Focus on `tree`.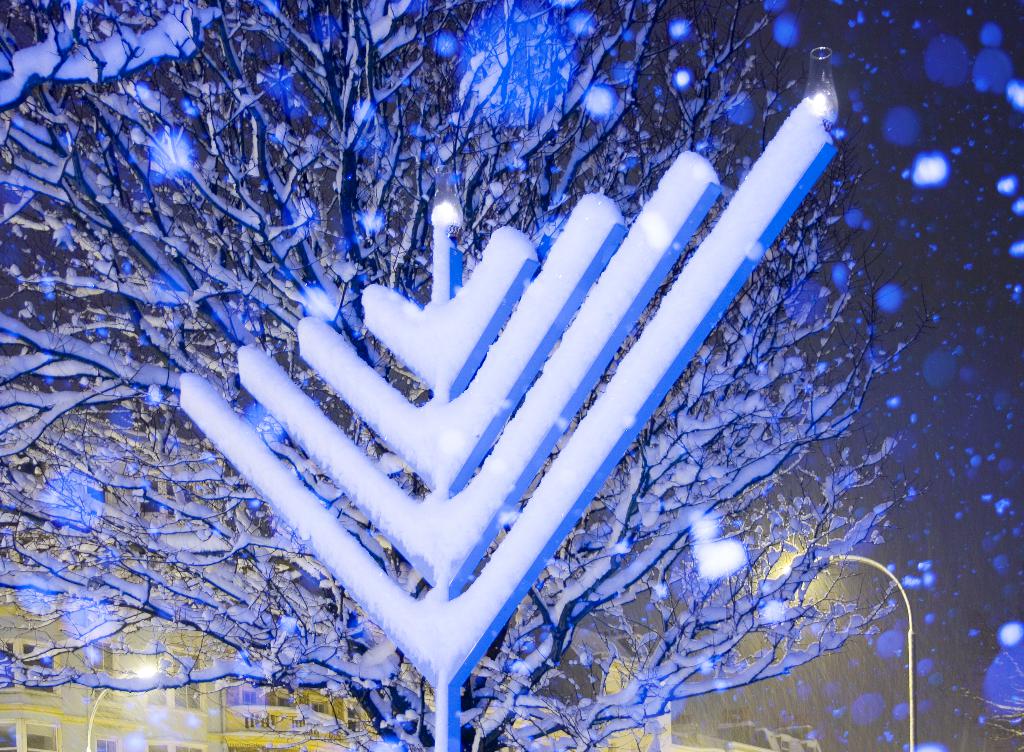
Focused at l=0, t=0, r=915, b=751.
